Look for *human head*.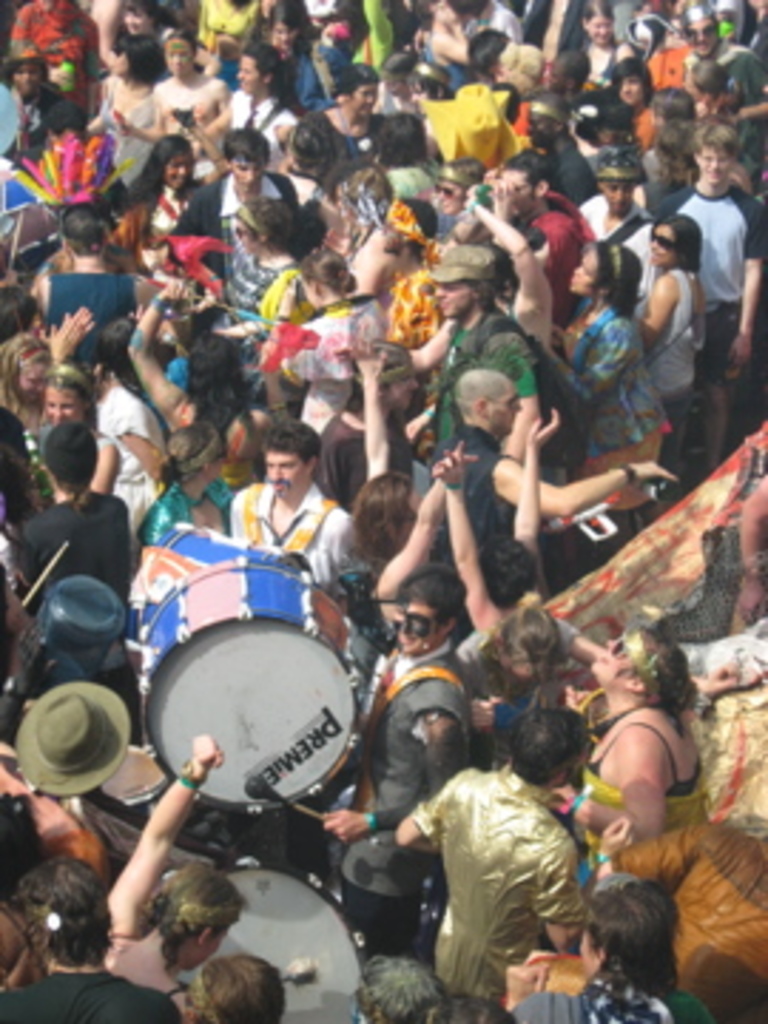
Found: <region>151, 868, 247, 973</region>.
